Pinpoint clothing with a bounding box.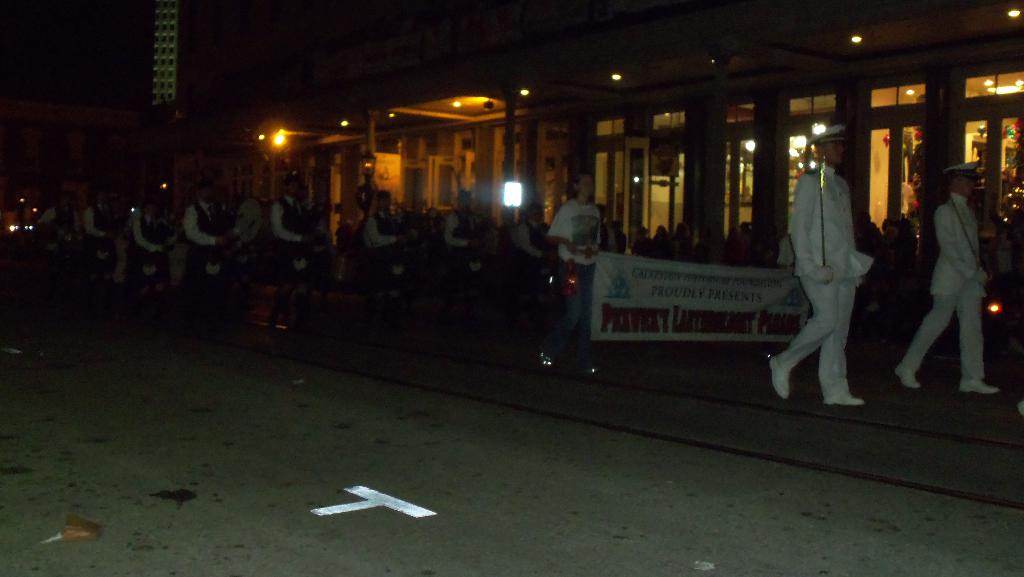
[273,194,307,309].
